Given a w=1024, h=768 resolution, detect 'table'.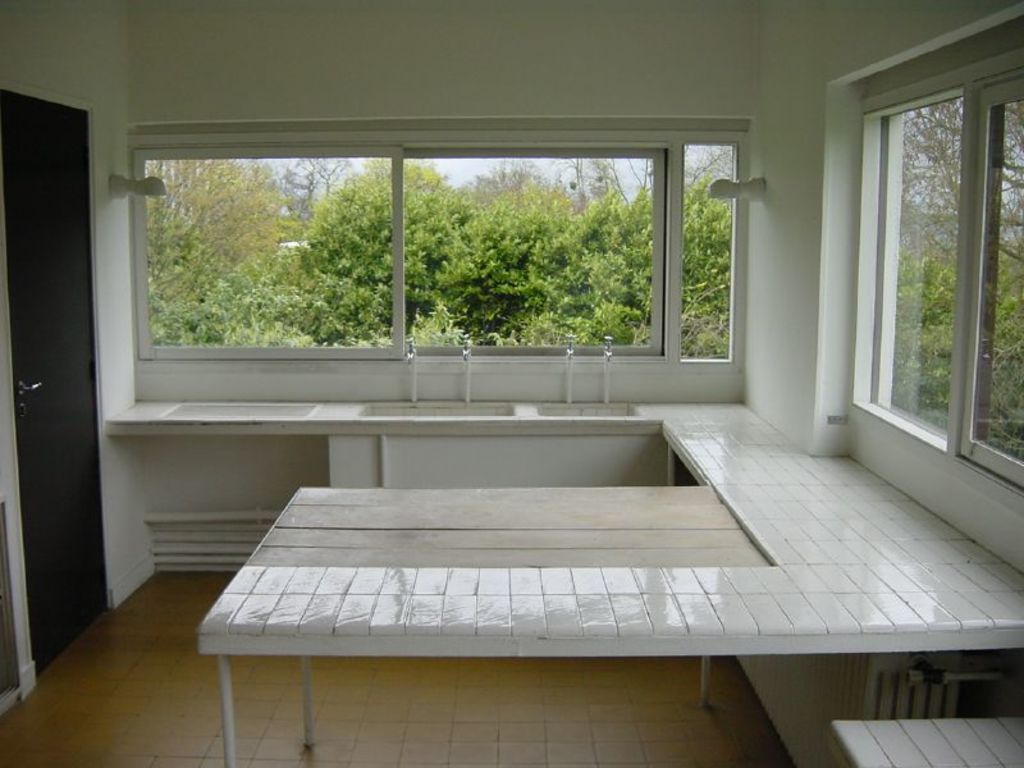
[829,712,1023,767].
